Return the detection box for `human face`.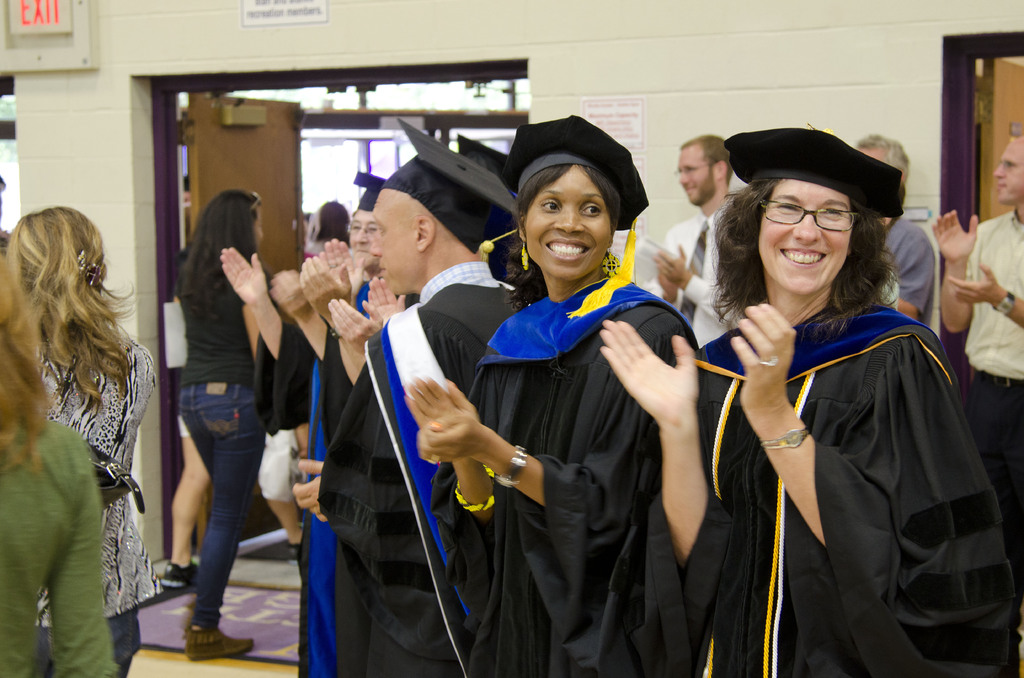
{"x1": 755, "y1": 180, "x2": 856, "y2": 302}.
